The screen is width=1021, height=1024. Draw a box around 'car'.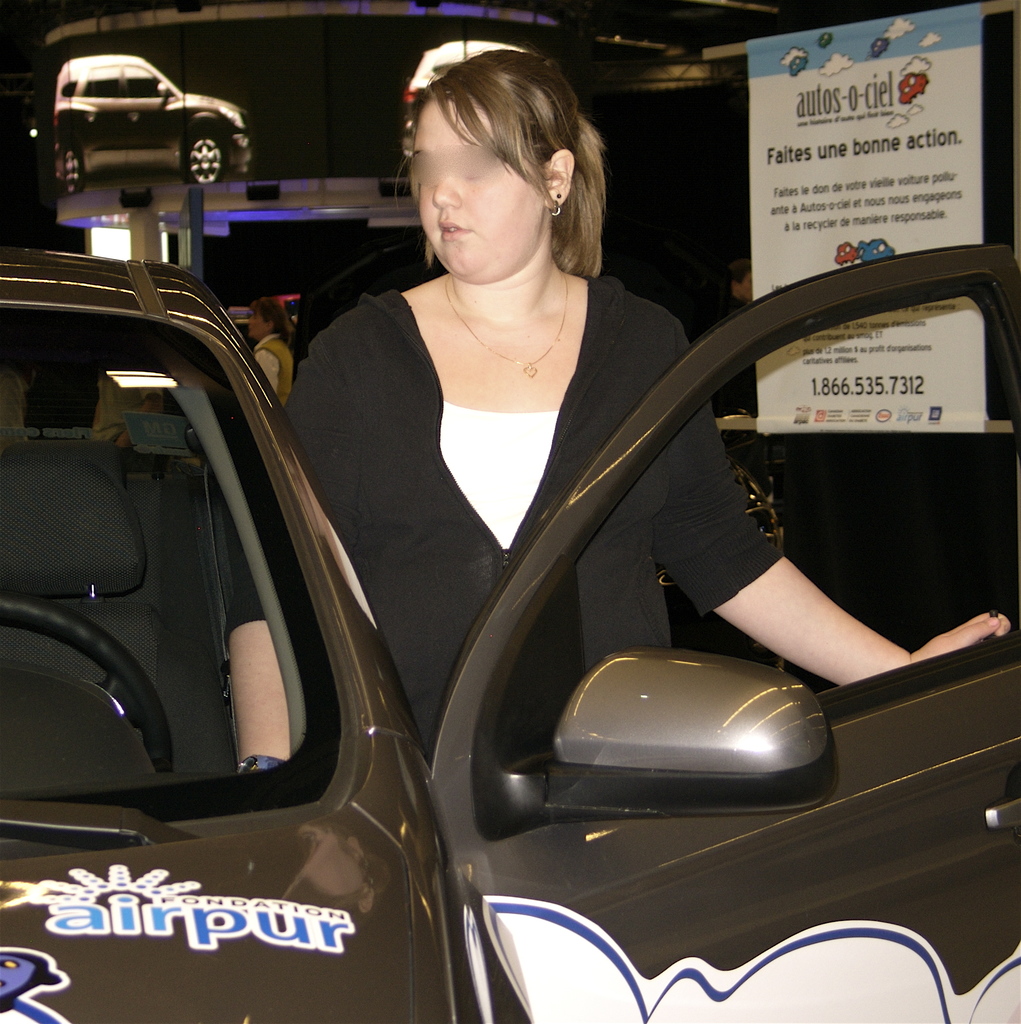
bbox=[276, 293, 304, 328].
